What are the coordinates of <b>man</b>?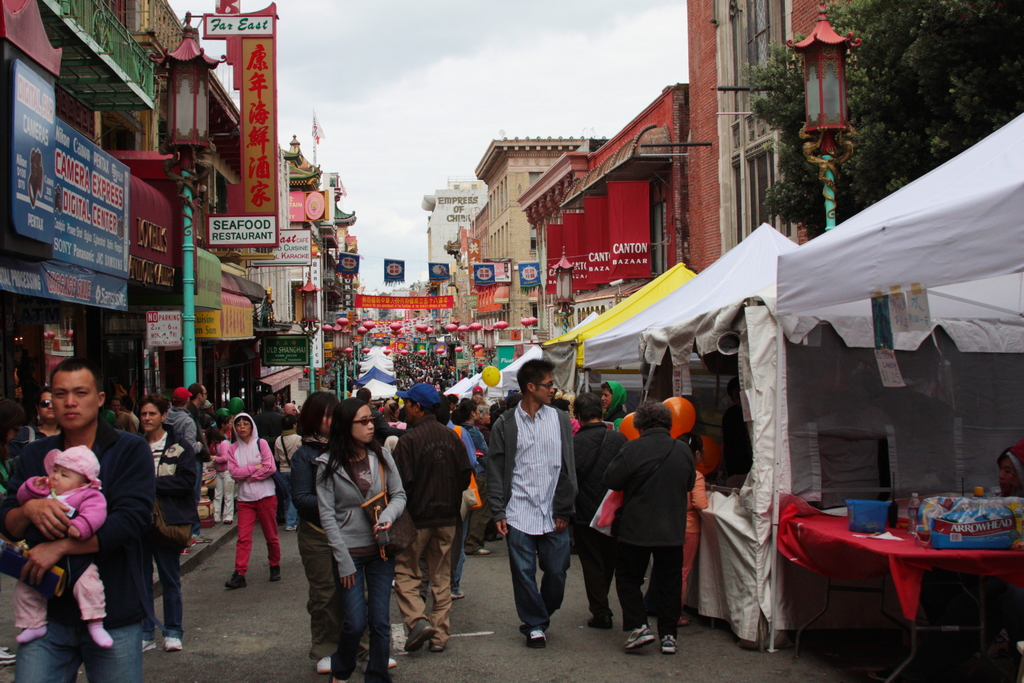
[185, 384, 212, 542].
